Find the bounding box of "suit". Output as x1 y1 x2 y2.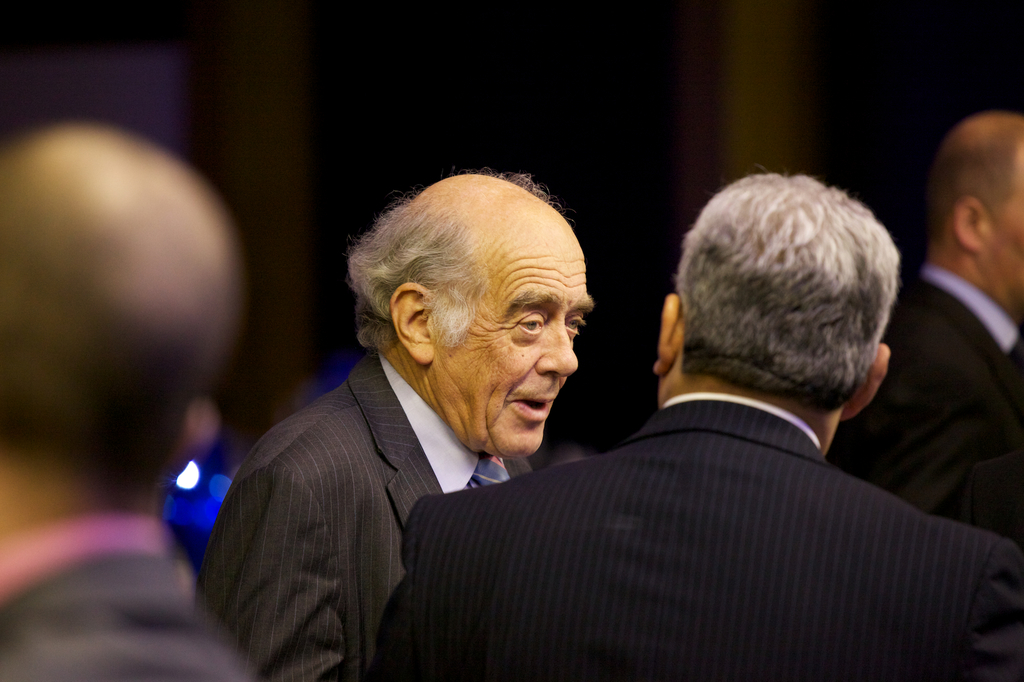
0 509 252 681.
